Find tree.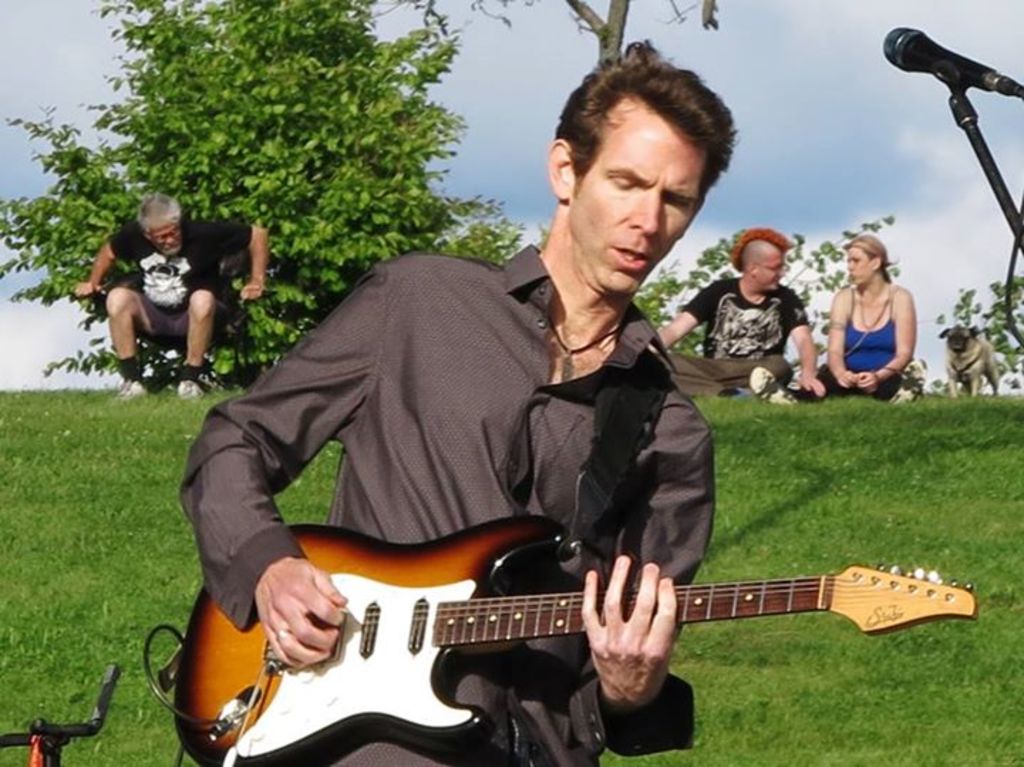
{"left": 939, "top": 277, "right": 1023, "bottom": 398}.
